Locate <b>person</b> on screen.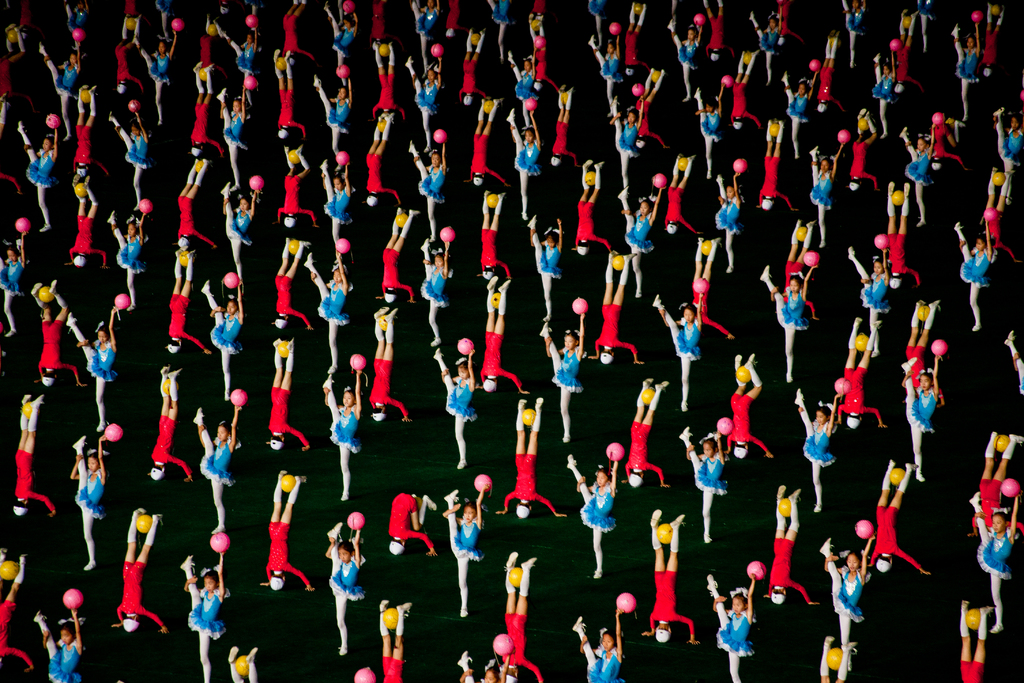
On screen at [465,94,509,188].
